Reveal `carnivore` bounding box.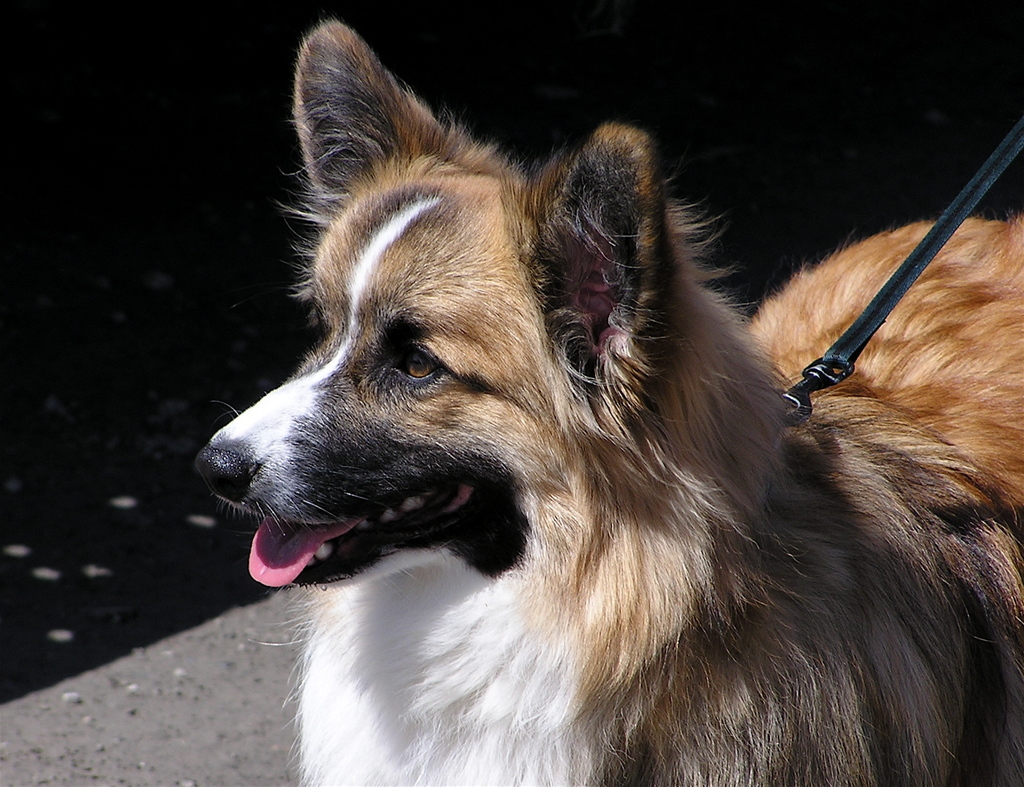
Revealed: x1=191, y1=14, x2=1023, y2=786.
